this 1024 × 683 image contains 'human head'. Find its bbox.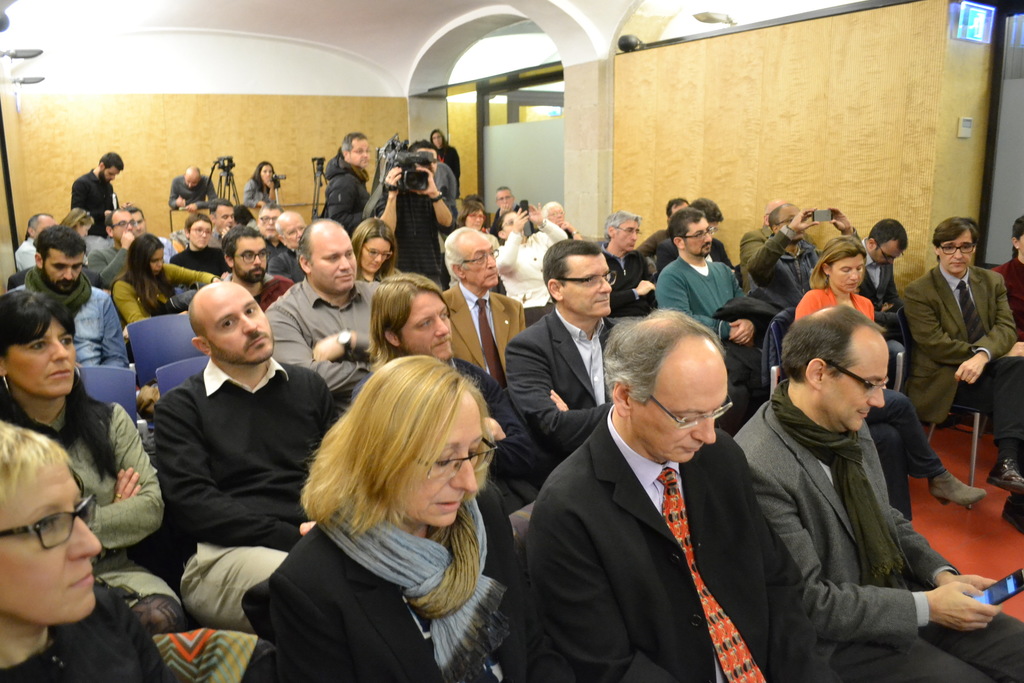
locate(598, 313, 728, 465).
